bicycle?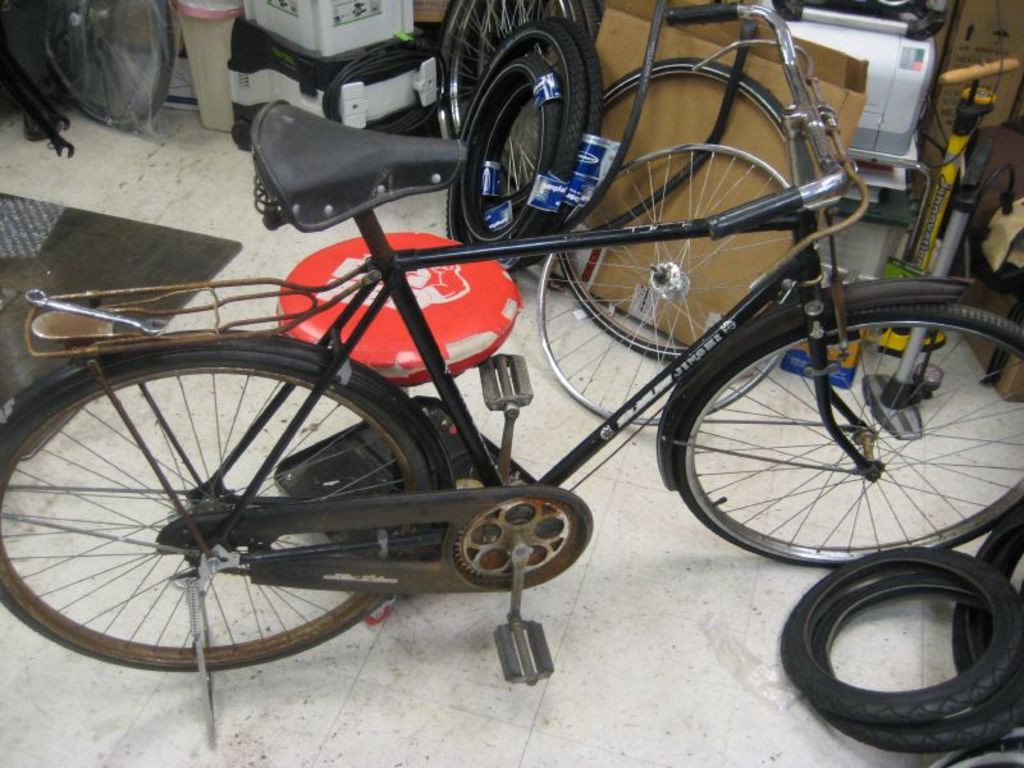
box(0, 0, 1023, 741)
